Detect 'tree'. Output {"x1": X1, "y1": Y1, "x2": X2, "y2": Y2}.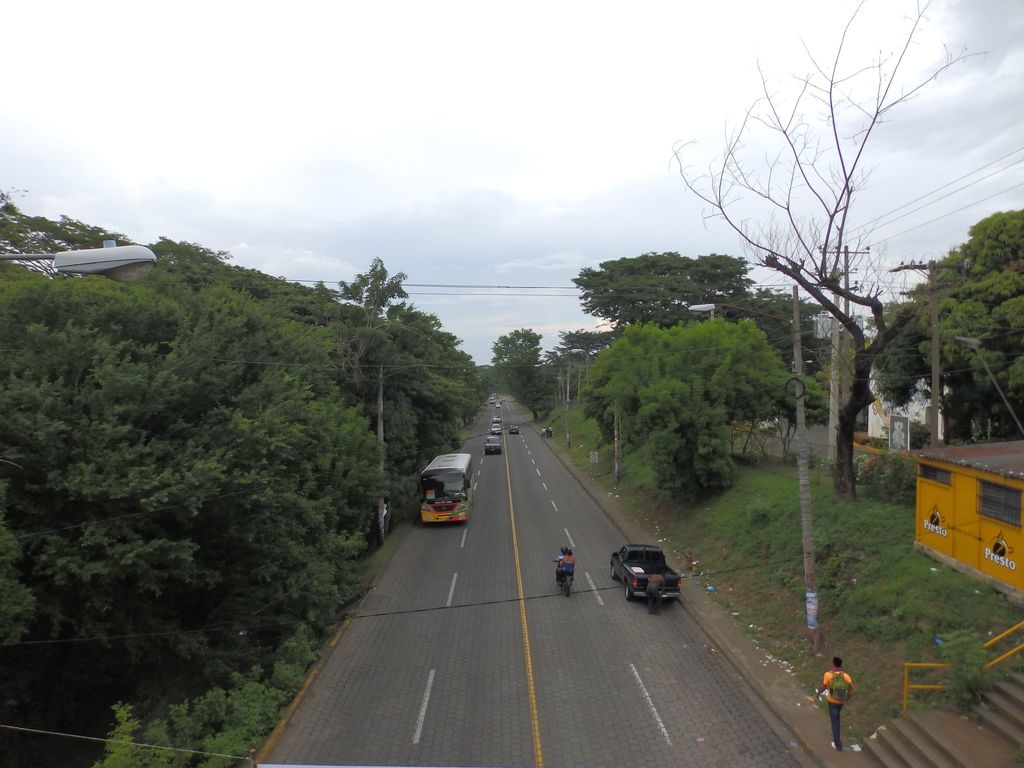
{"x1": 504, "y1": 345, "x2": 583, "y2": 420}.
